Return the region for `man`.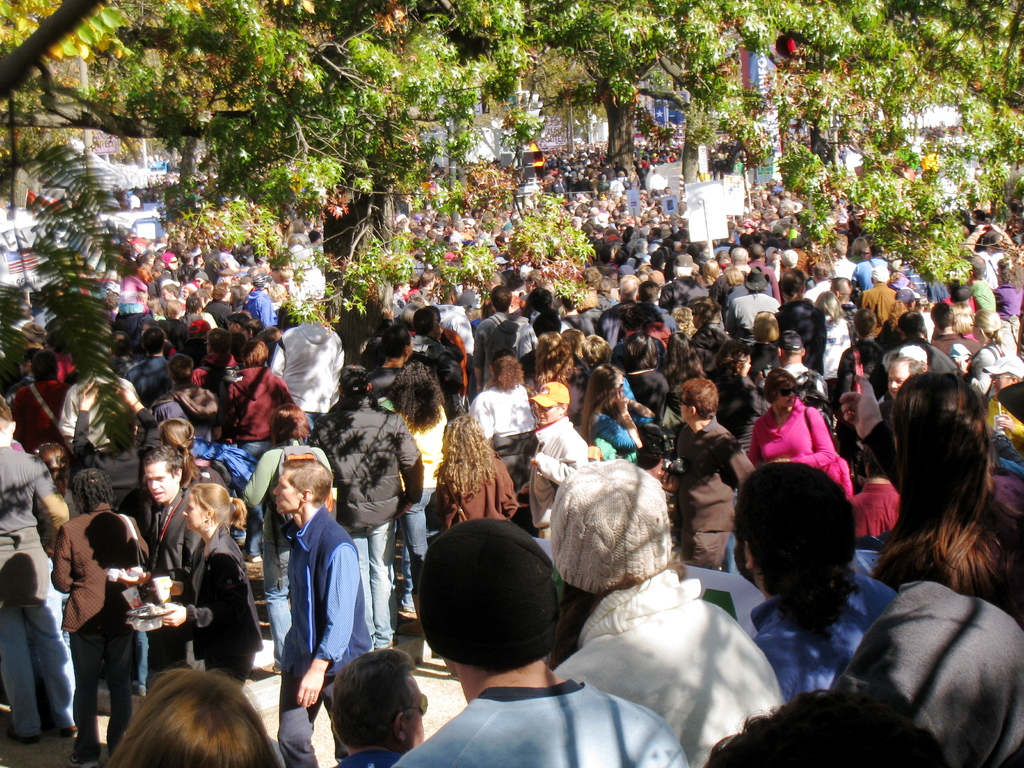
detection(704, 691, 950, 767).
